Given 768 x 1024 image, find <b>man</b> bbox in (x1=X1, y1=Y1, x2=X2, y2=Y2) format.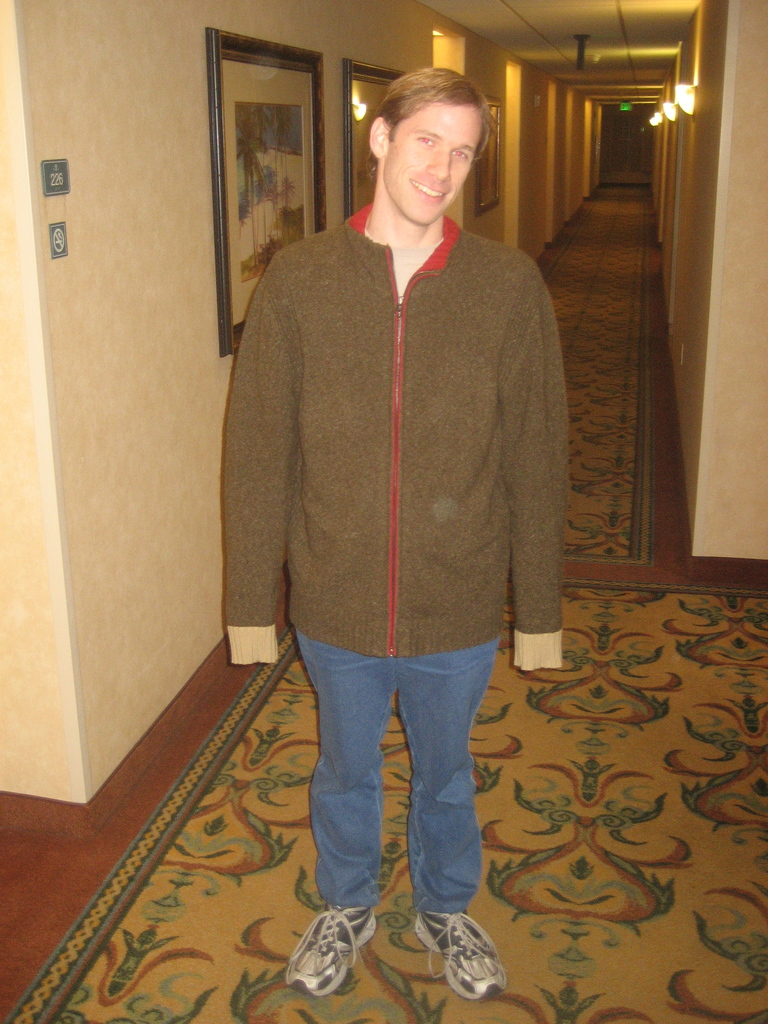
(x1=208, y1=52, x2=577, y2=913).
